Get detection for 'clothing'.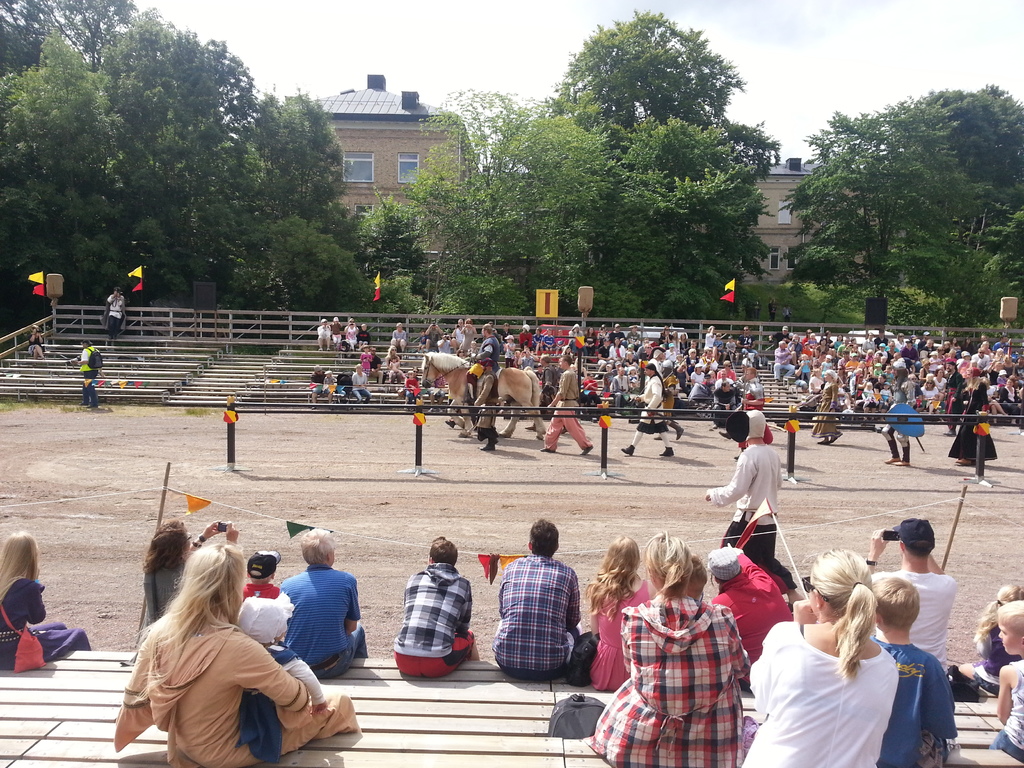
Detection: (left=945, top=405, right=994, bottom=467).
